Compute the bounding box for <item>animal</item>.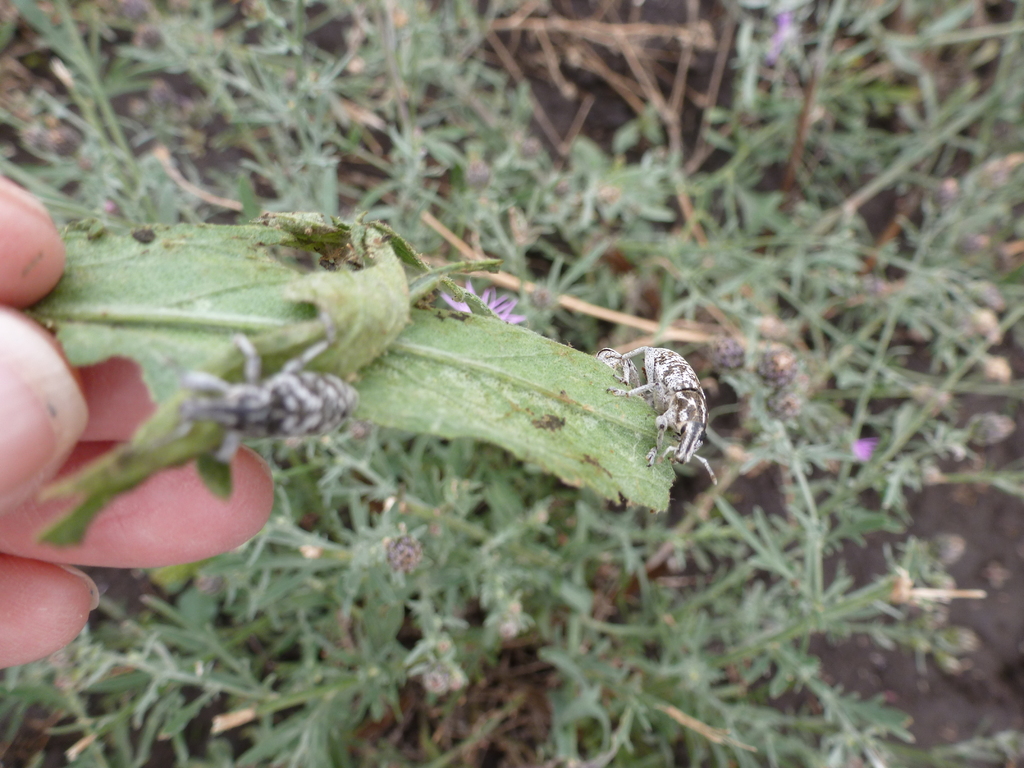
<region>598, 351, 715, 479</region>.
